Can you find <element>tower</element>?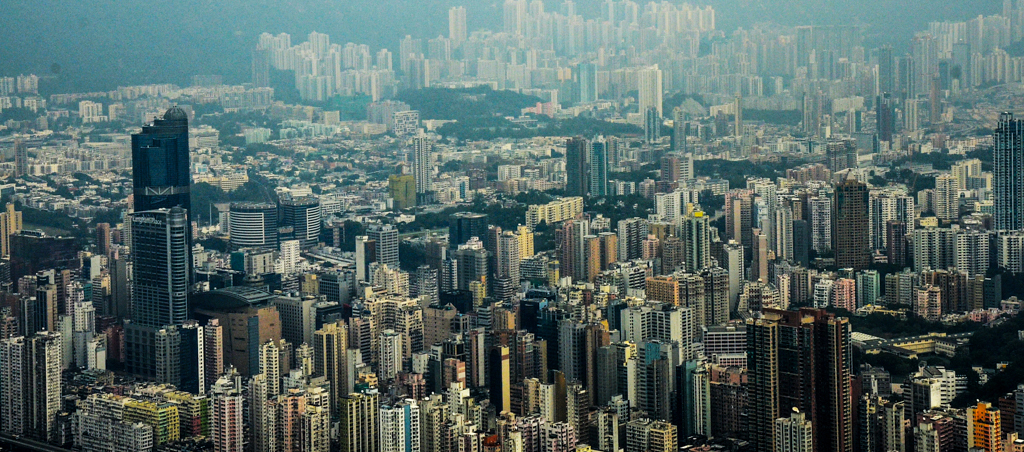
Yes, bounding box: {"left": 356, "top": 386, "right": 380, "bottom": 450}.
